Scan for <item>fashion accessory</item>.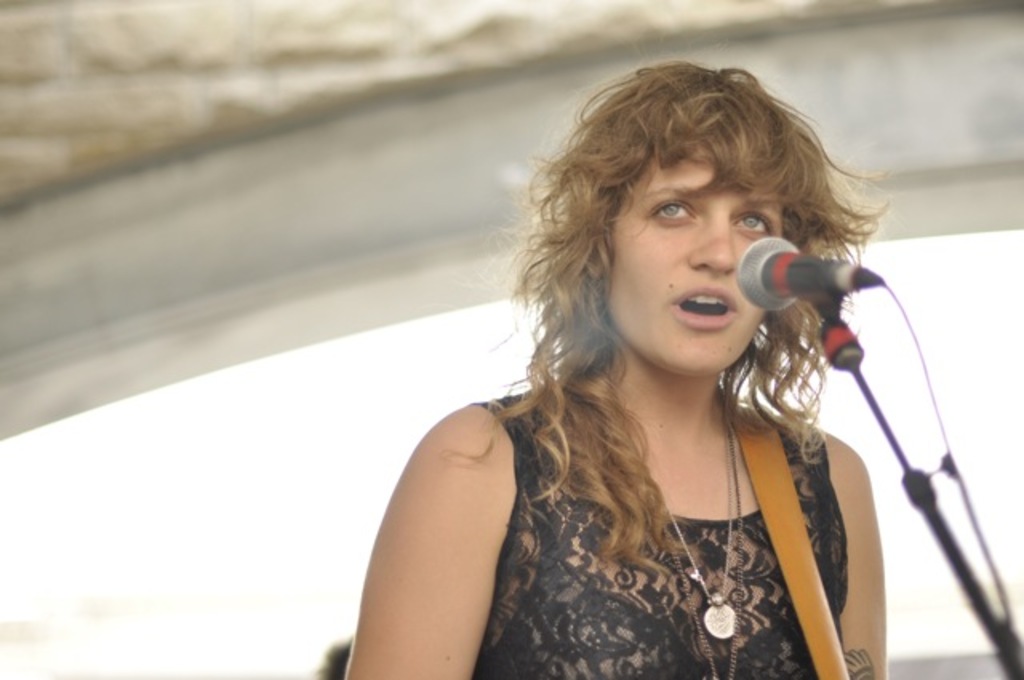
Scan result: box=[650, 386, 749, 678].
